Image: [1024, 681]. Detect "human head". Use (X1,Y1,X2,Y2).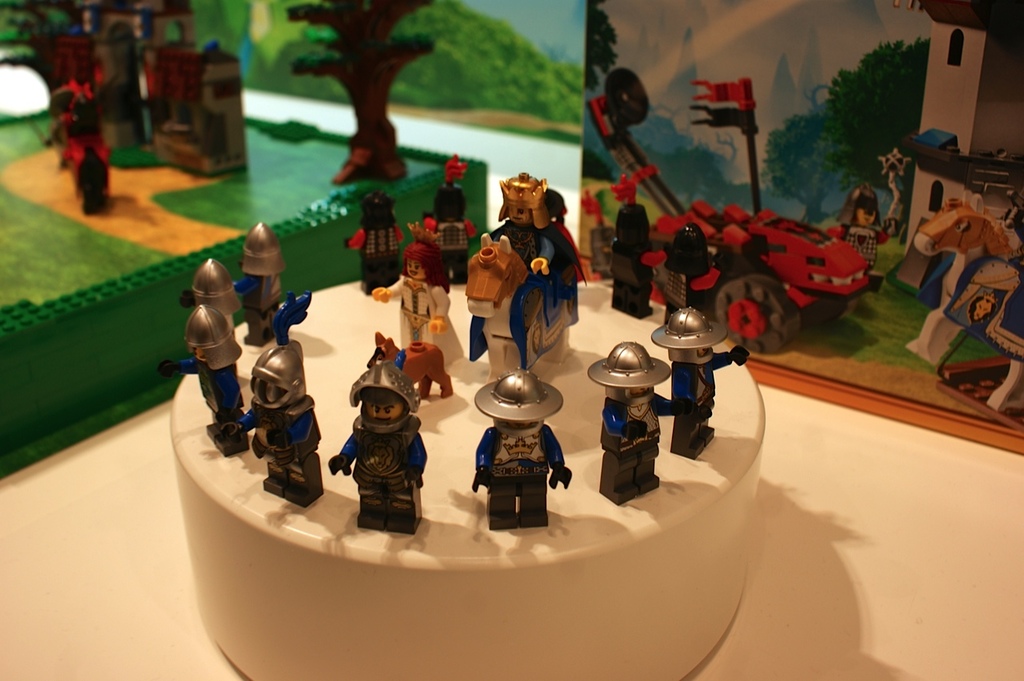
(250,343,308,417).
